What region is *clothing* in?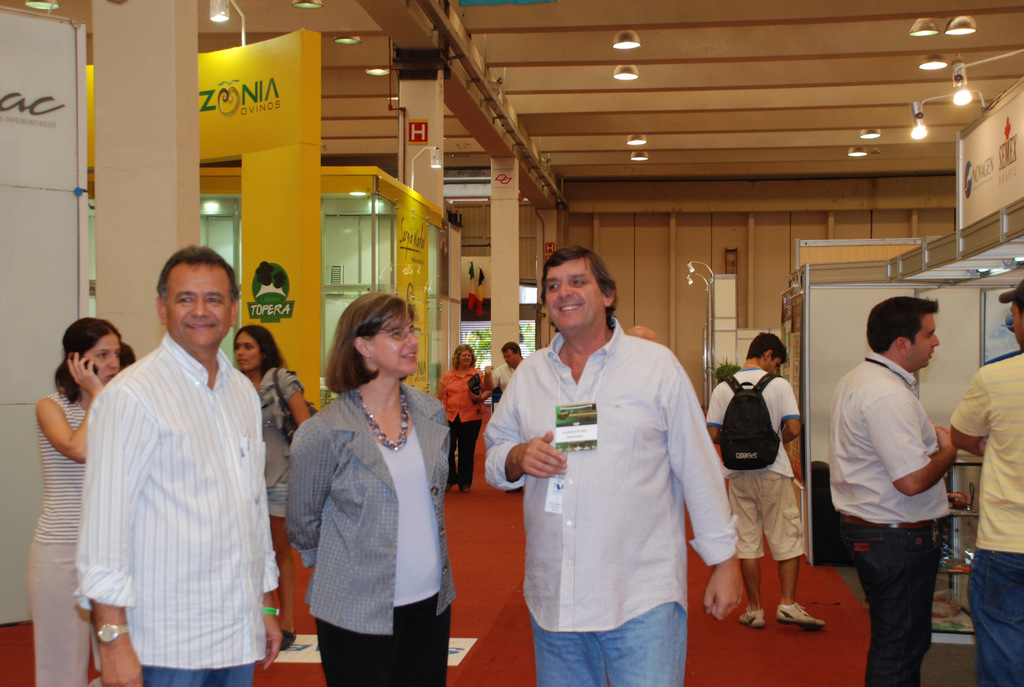
detection(488, 349, 522, 401).
